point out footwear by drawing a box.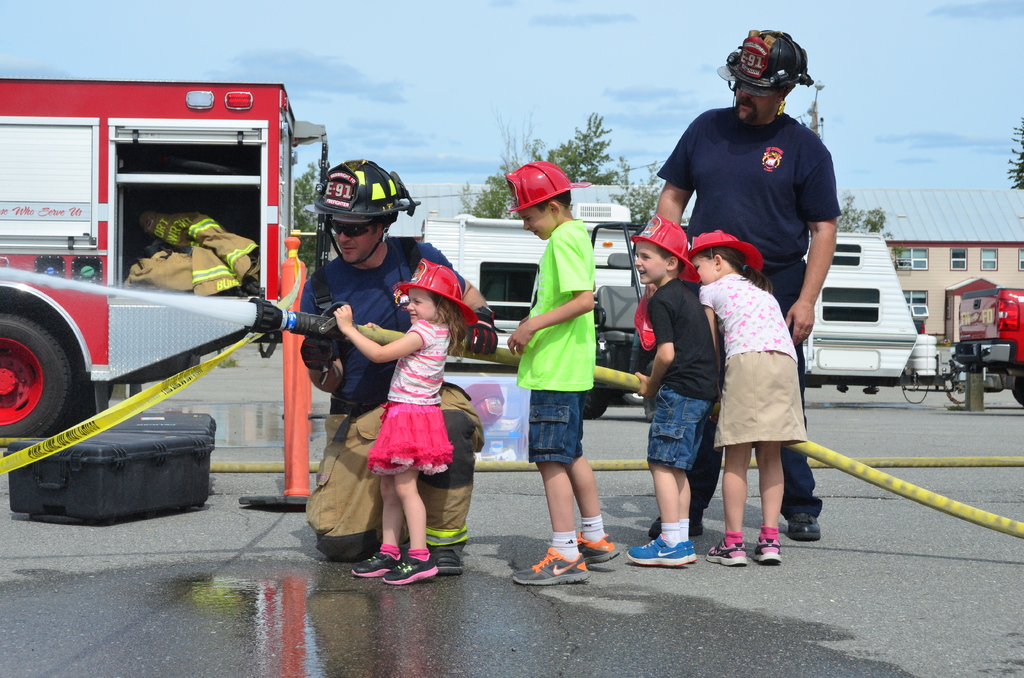
bbox=[682, 538, 698, 559].
